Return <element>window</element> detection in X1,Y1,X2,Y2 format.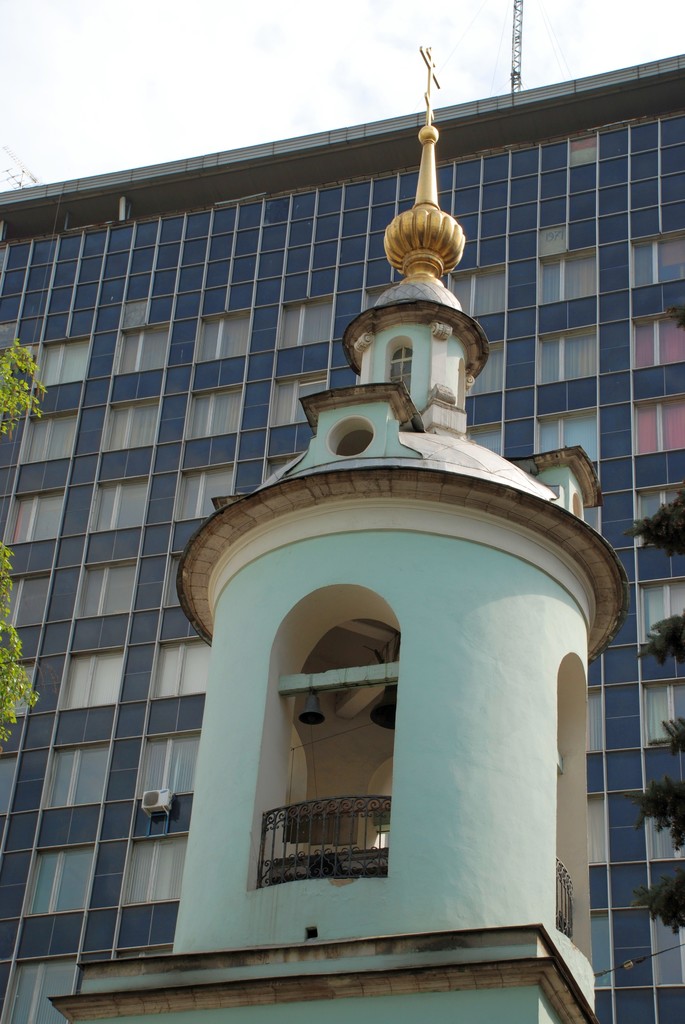
114,323,171,371.
